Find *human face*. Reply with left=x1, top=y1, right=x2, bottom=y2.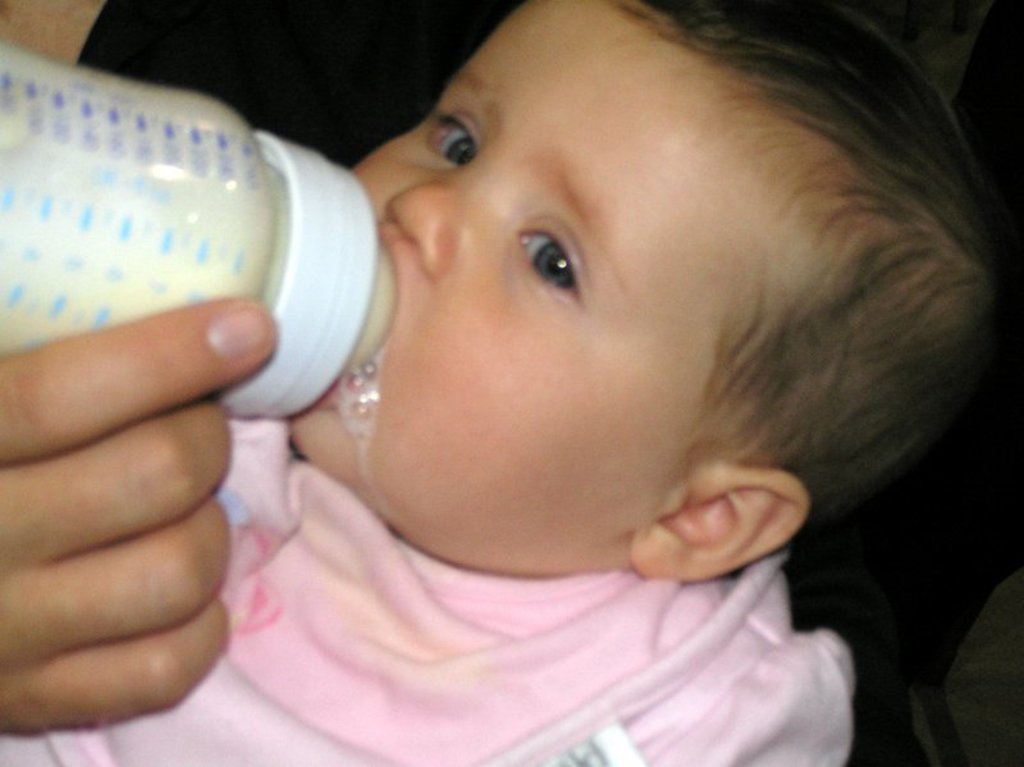
left=292, top=0, right=870, bottom=574.
